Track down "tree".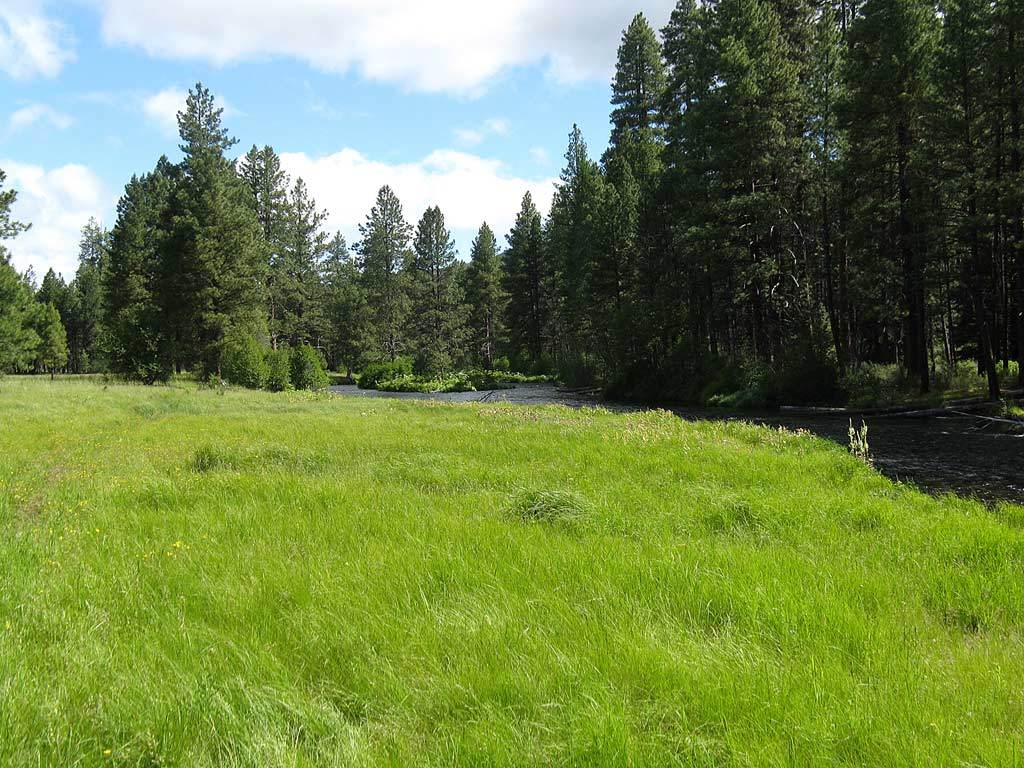
Tracked to select_region(0, 163, 40, 373).
